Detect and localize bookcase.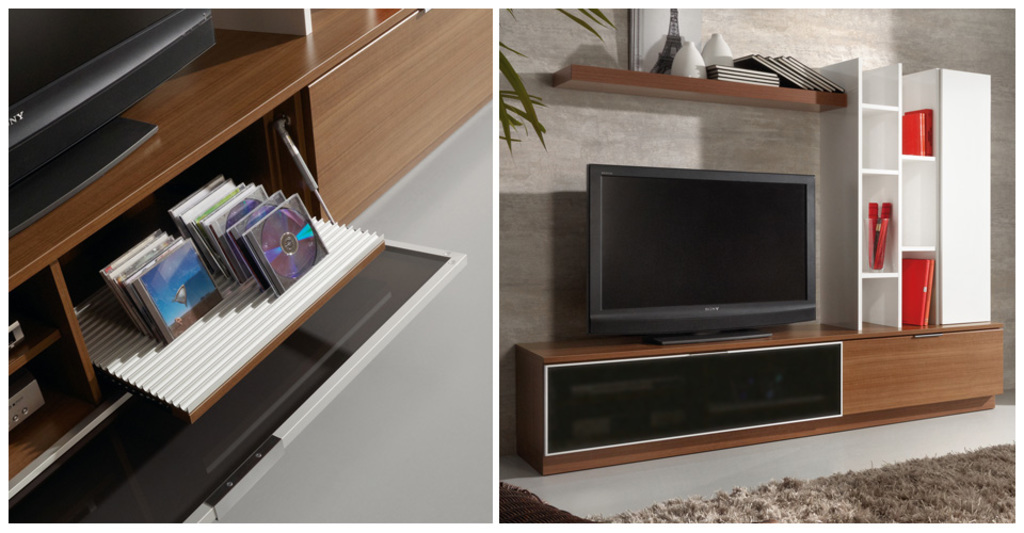
Localized at bbox=(820, 61, 1005, 345).
